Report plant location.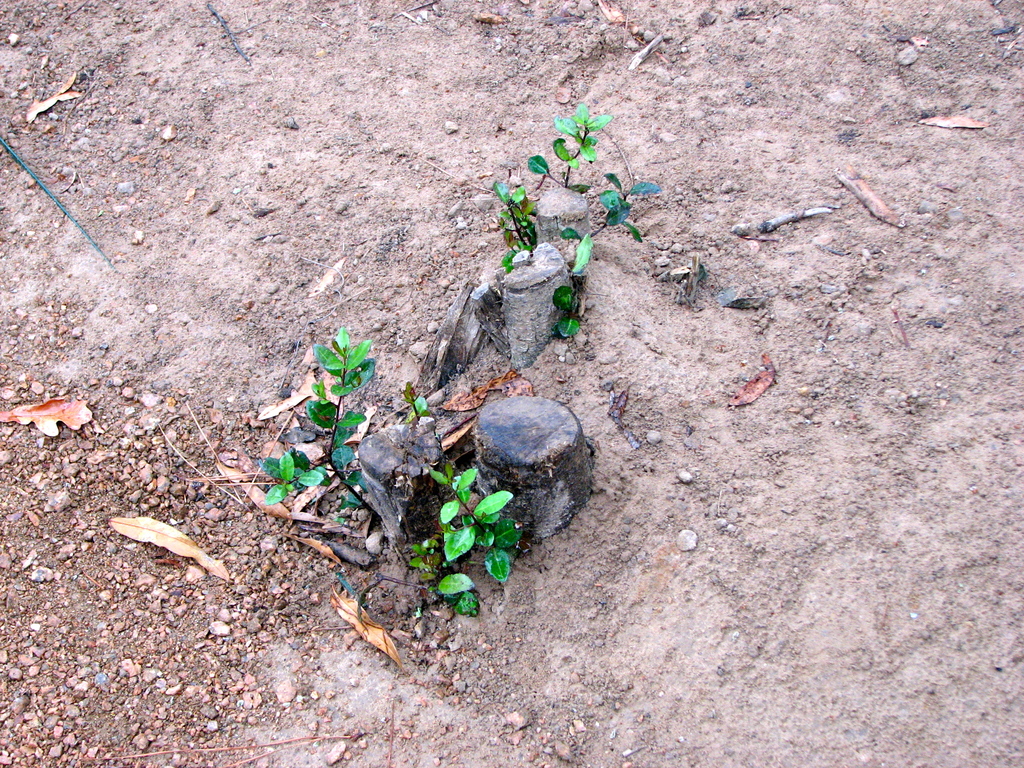
Report: rect(522, 157, 666, 362).
